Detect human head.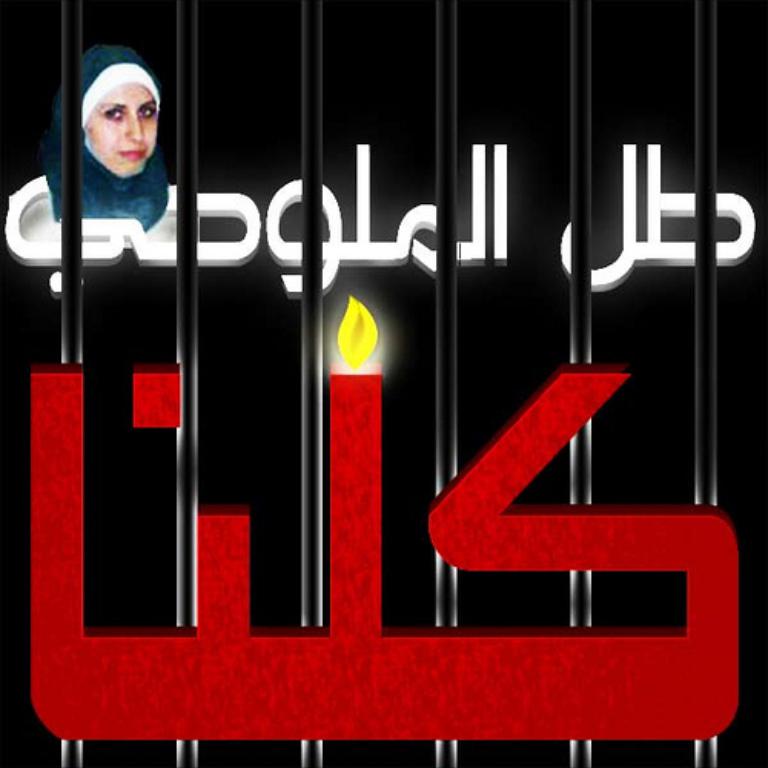
Detected at (68,45,167,181).
